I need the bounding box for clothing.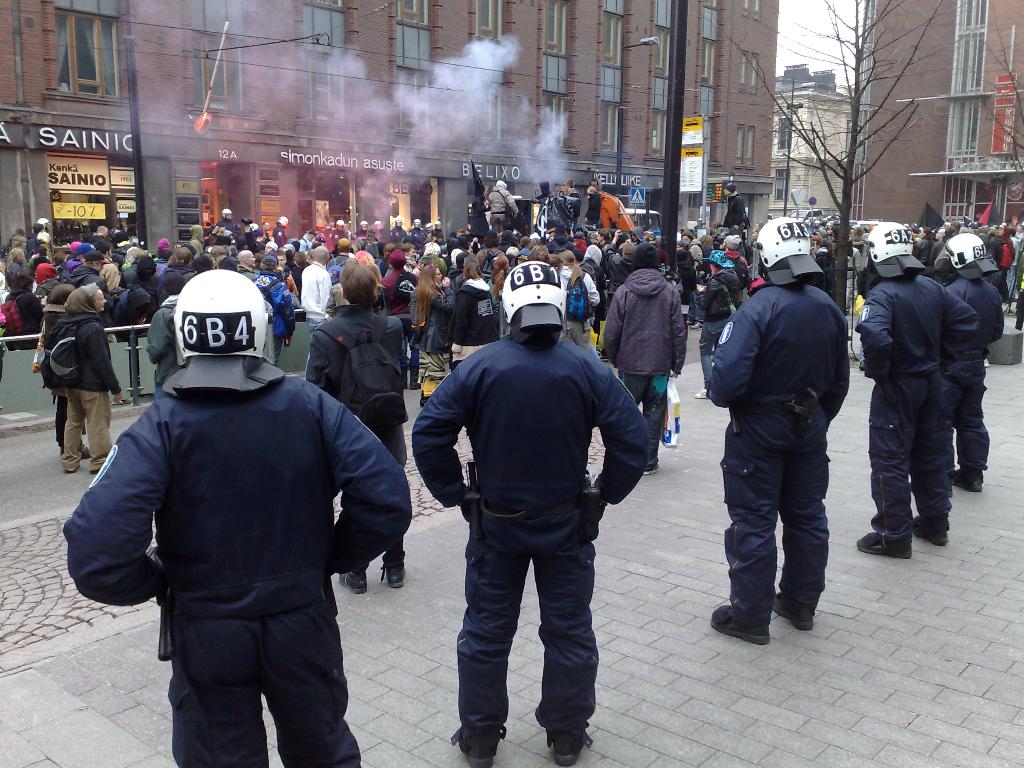
Here it is: bbox=[28, 306, 78, 467].
